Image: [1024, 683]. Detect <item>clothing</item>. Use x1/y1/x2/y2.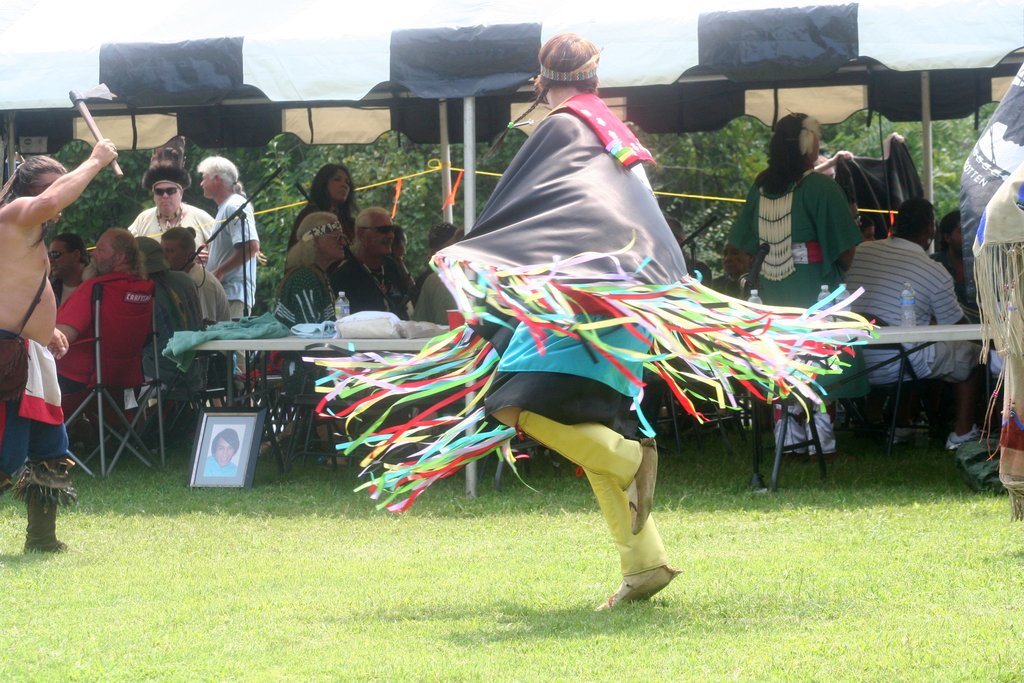
970/145/1023/508.
